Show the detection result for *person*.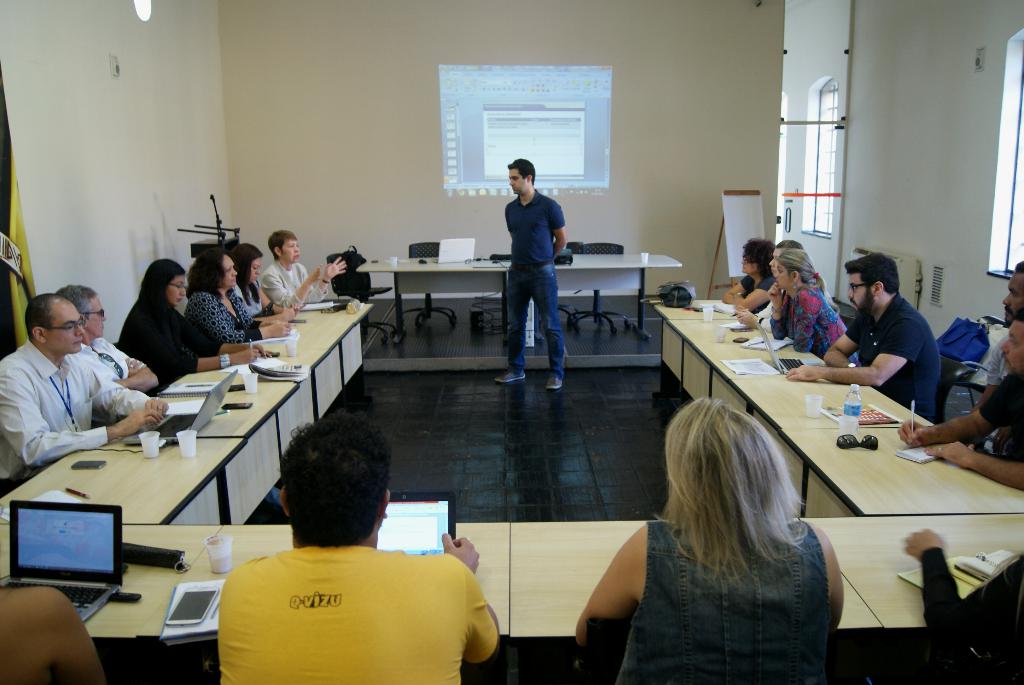
x1=0, y1=289, x2=168, y2=482.
